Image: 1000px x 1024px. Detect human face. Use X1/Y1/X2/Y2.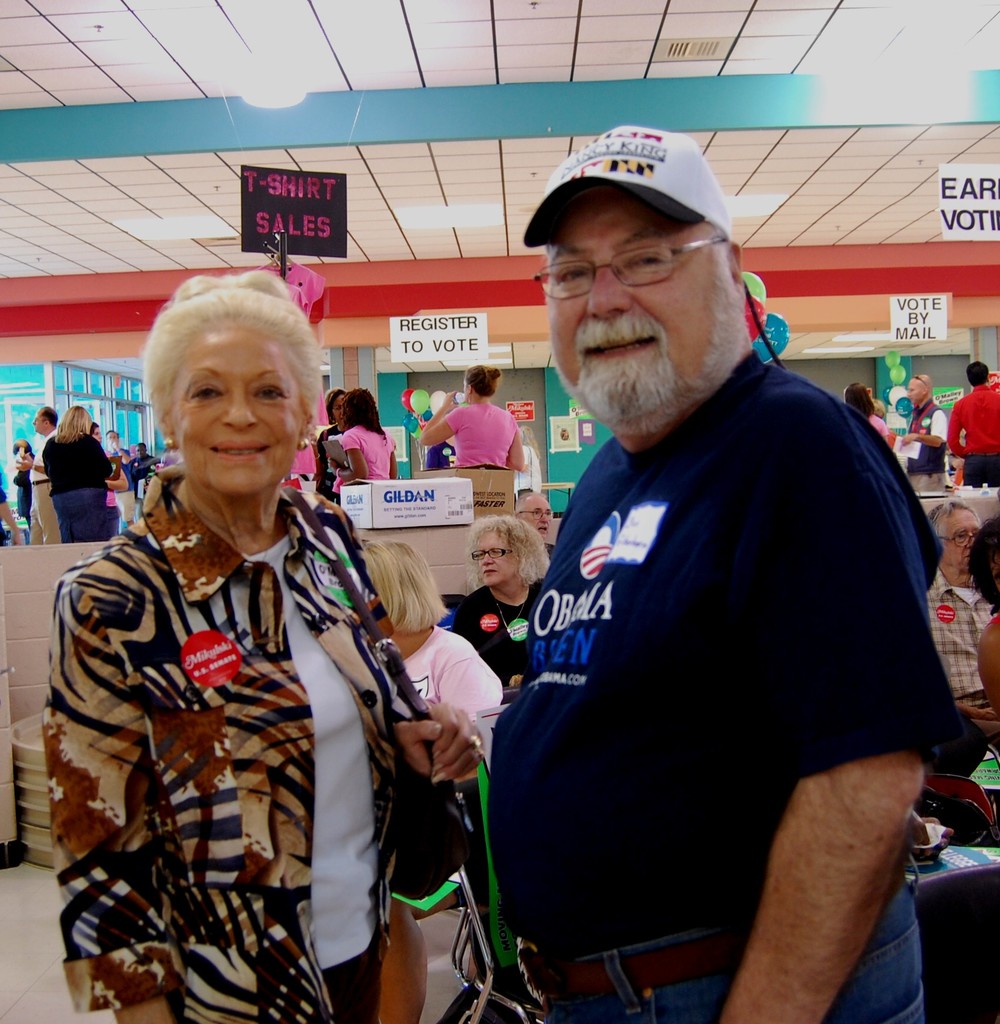
939/509/983/572.
